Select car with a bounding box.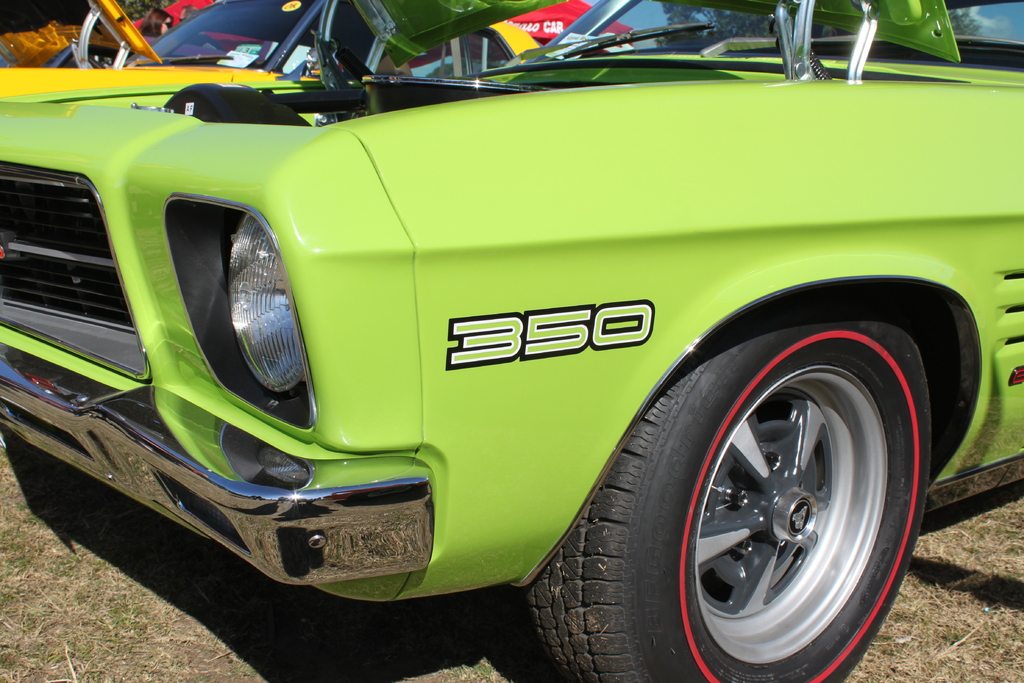
bbox=[136, 0, 635, 54].
